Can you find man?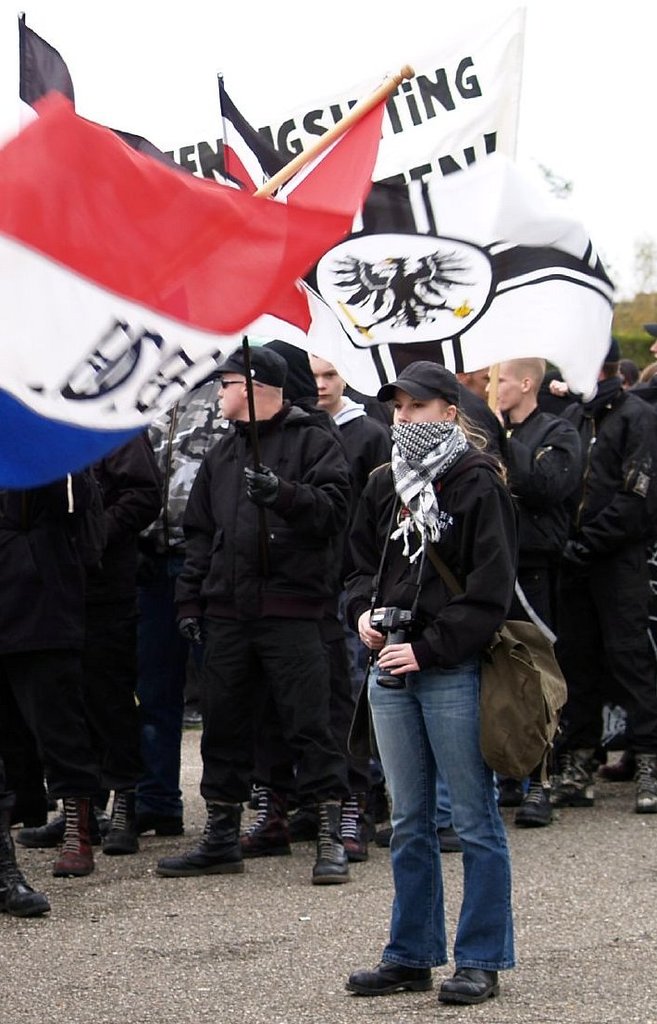
Yes, bounding box: locate(552, 339, 656, 837).
